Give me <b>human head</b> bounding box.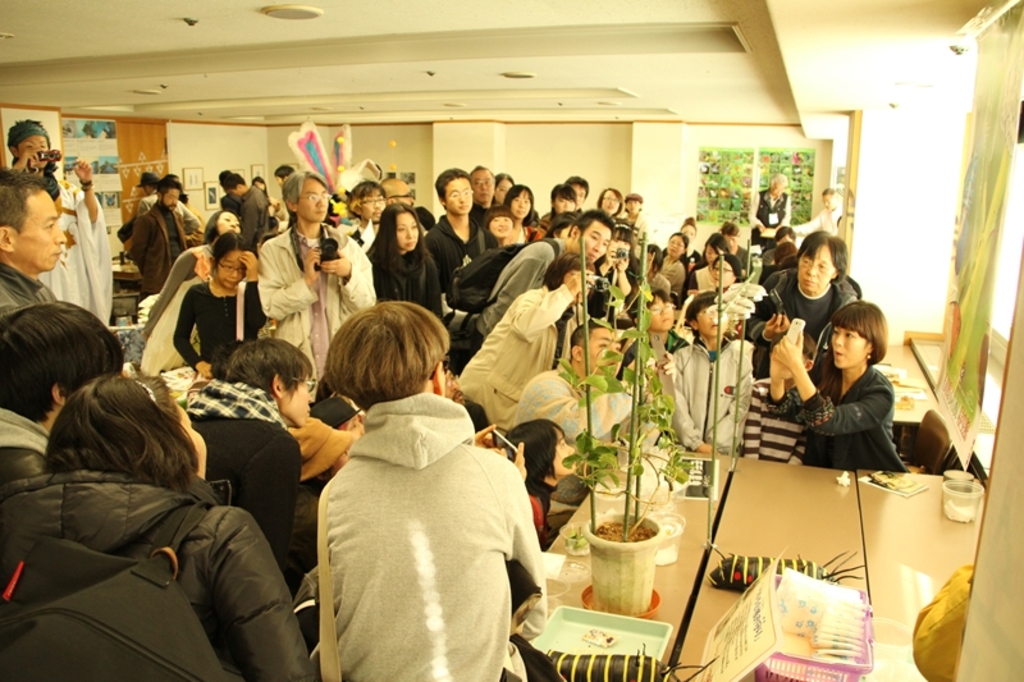
crop(137, 175, 161, 194).
